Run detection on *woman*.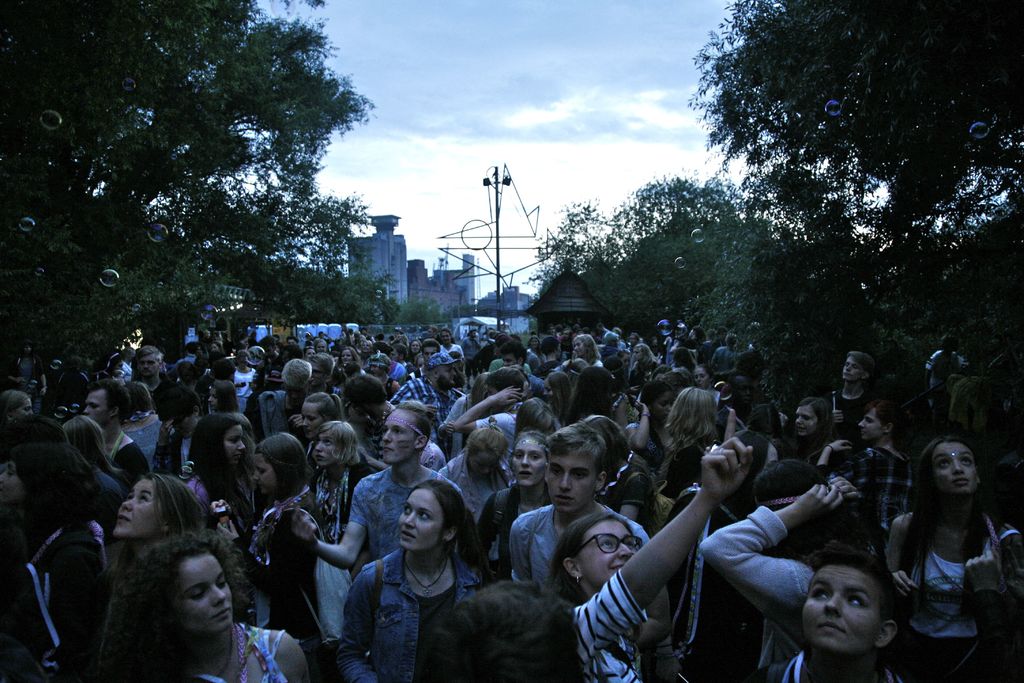
Result: box(794, 393, 846, 468).
